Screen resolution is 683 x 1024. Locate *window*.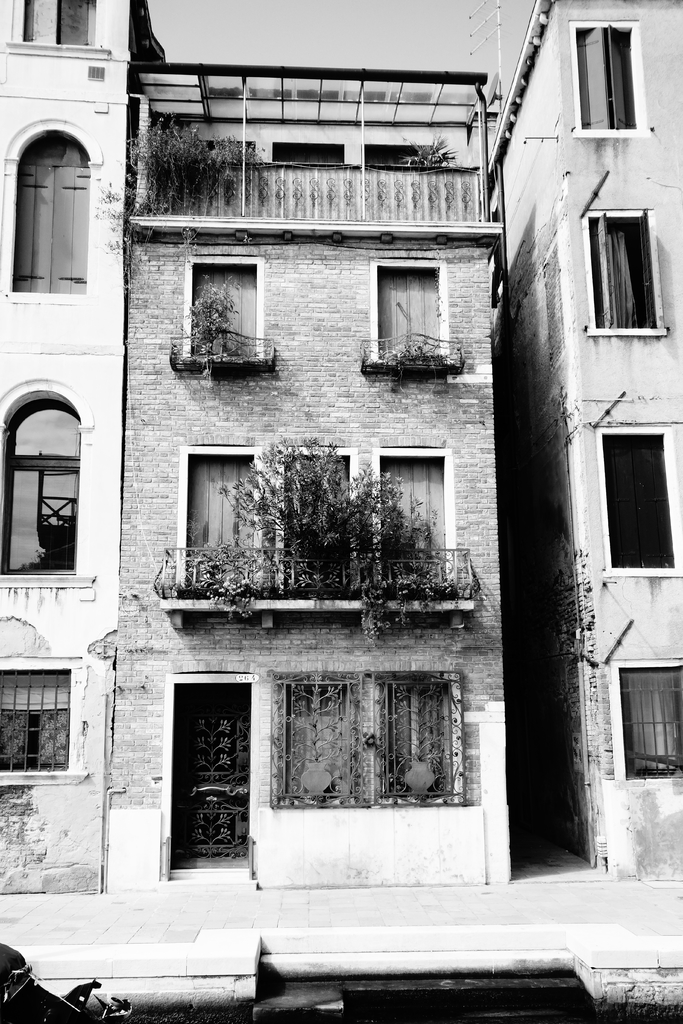
region(274, 446, 357, 595).
